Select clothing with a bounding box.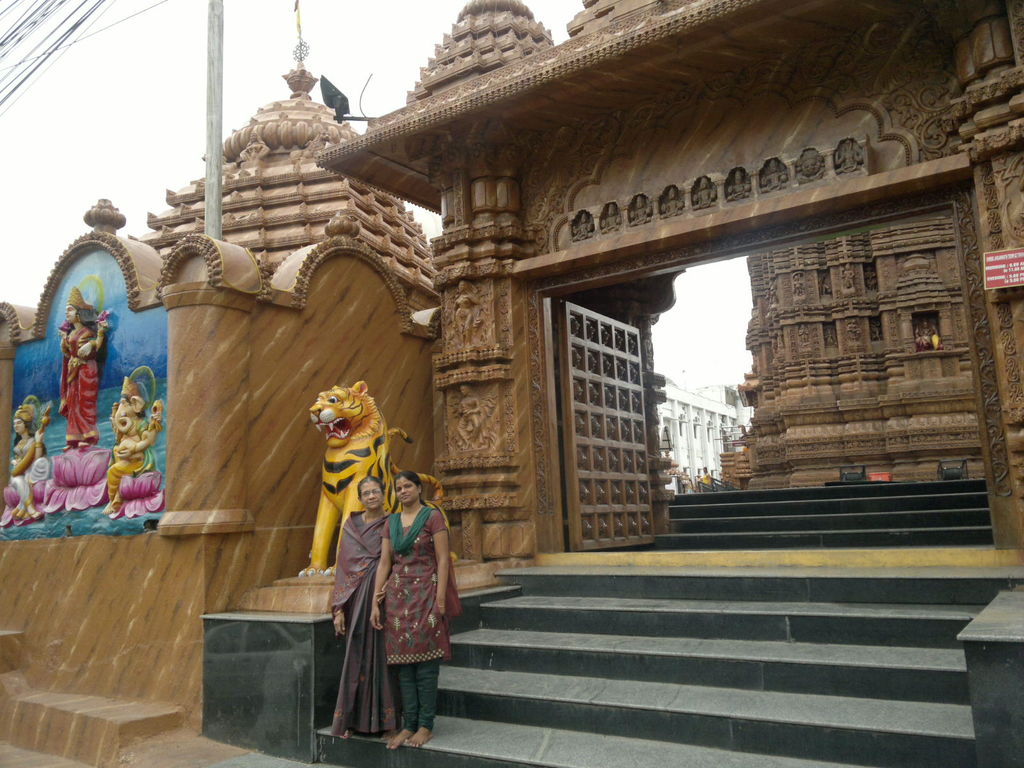
BBox(384, 503, 451, 731).
